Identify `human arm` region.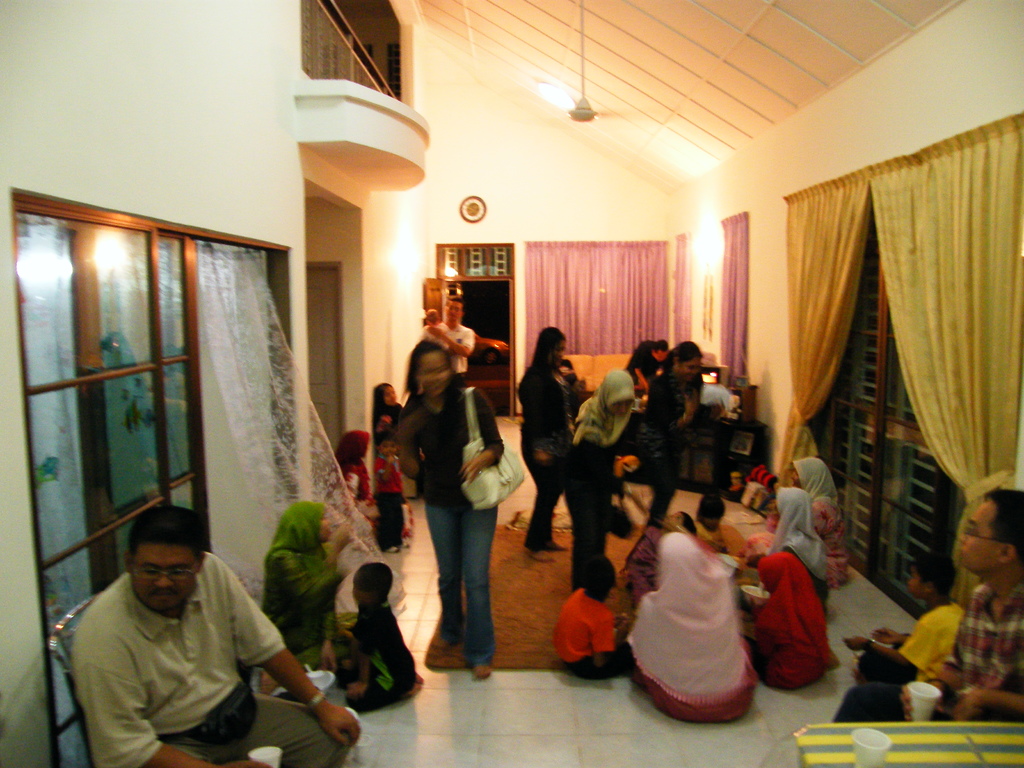
Region: box=[394, 396, 430, 481].
